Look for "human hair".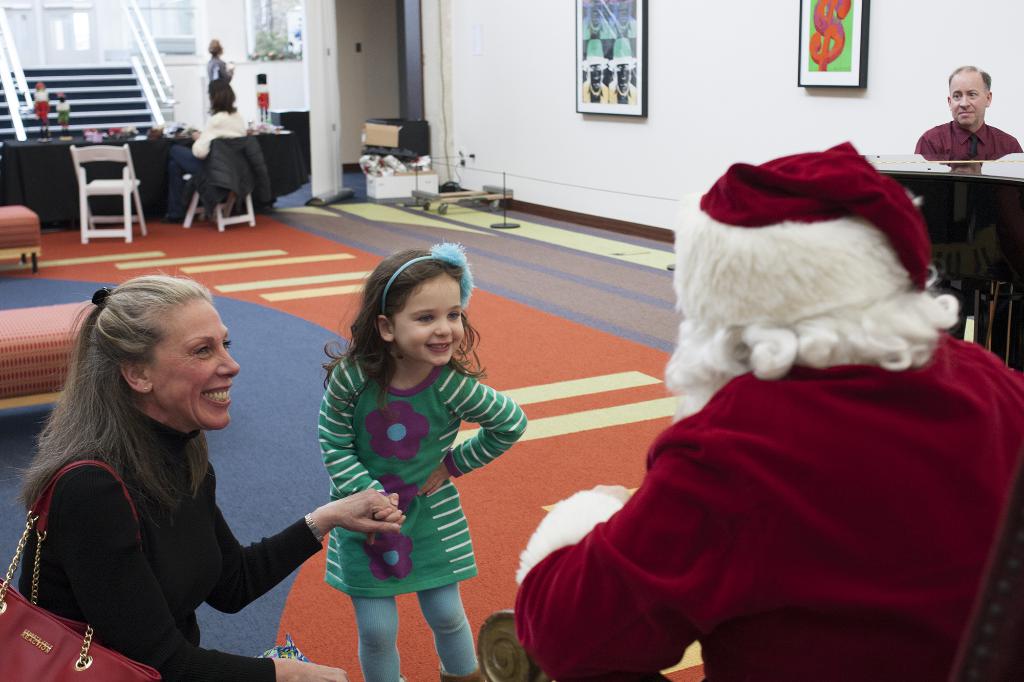
Found: <region>950, 68, 993, 94</region>.
